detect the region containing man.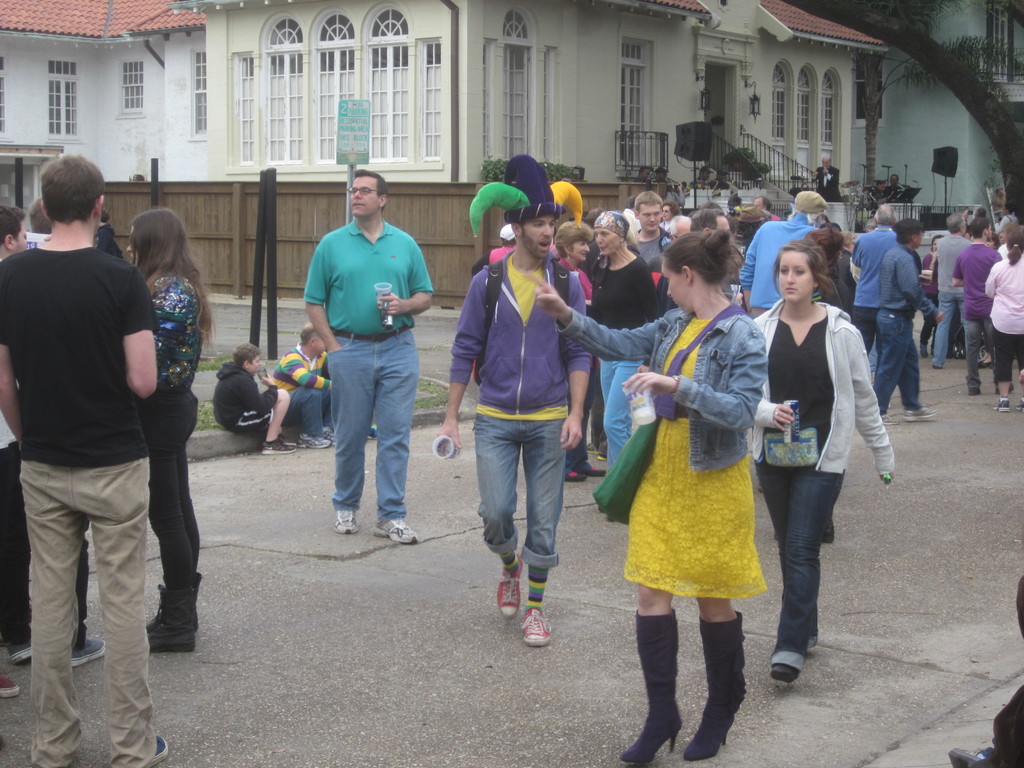
(x1=931, y1=214, x2=973, y2=369).
